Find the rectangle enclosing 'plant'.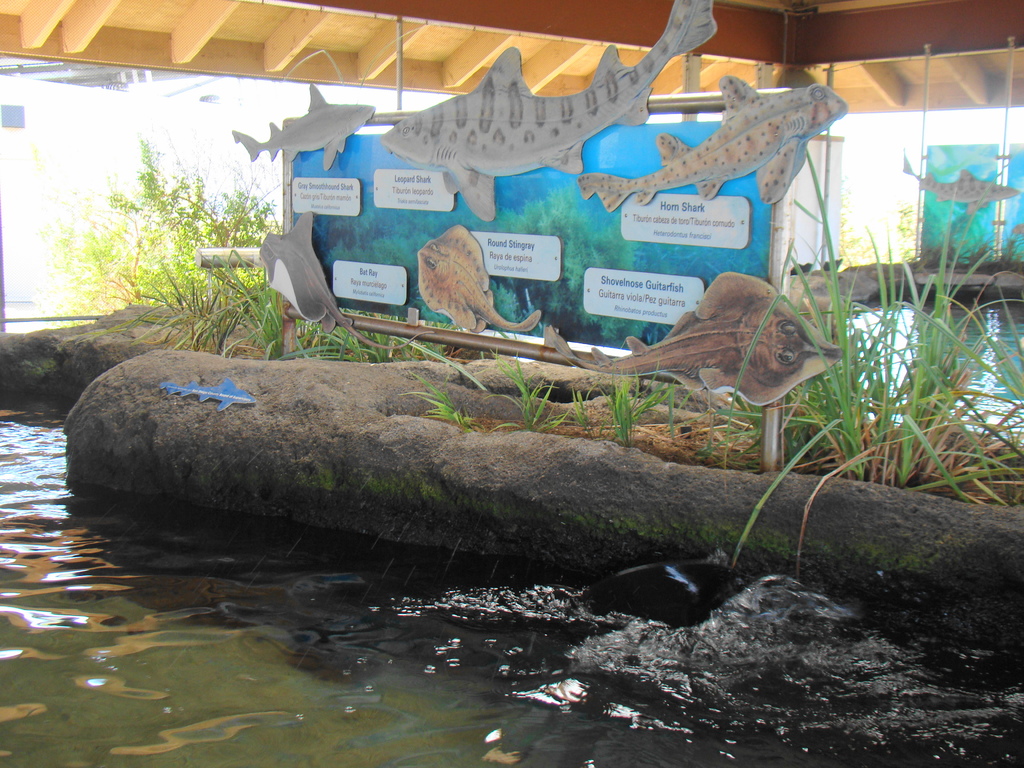
{"x1": 396, "y1": 371, "x2": 477, "y2": 433}.
